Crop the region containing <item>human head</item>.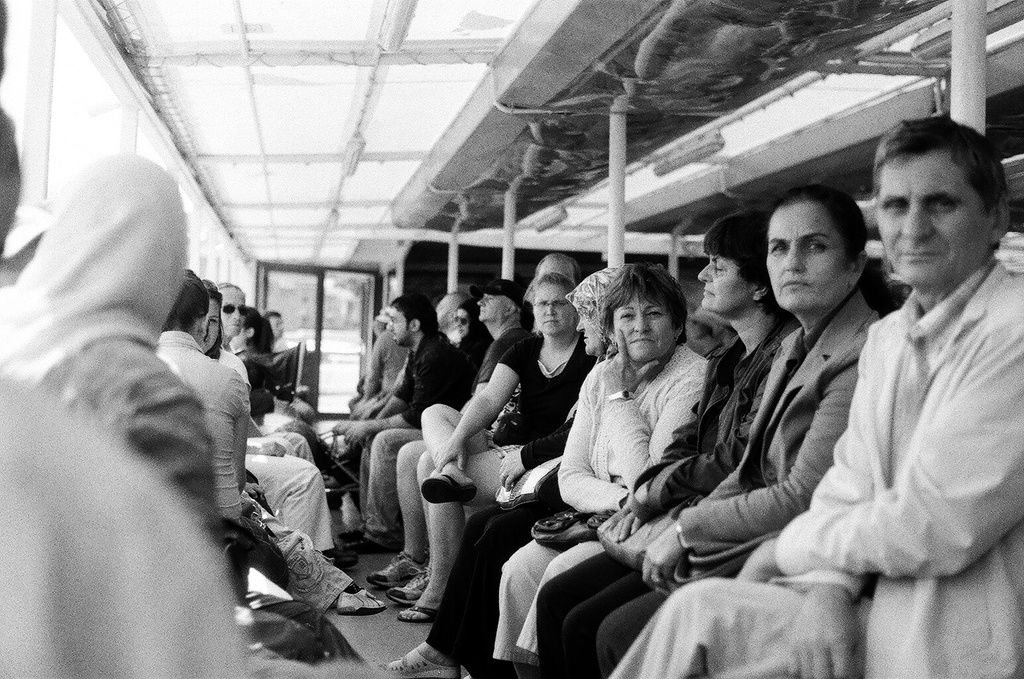
Crop region: 868 119 1005 284.
